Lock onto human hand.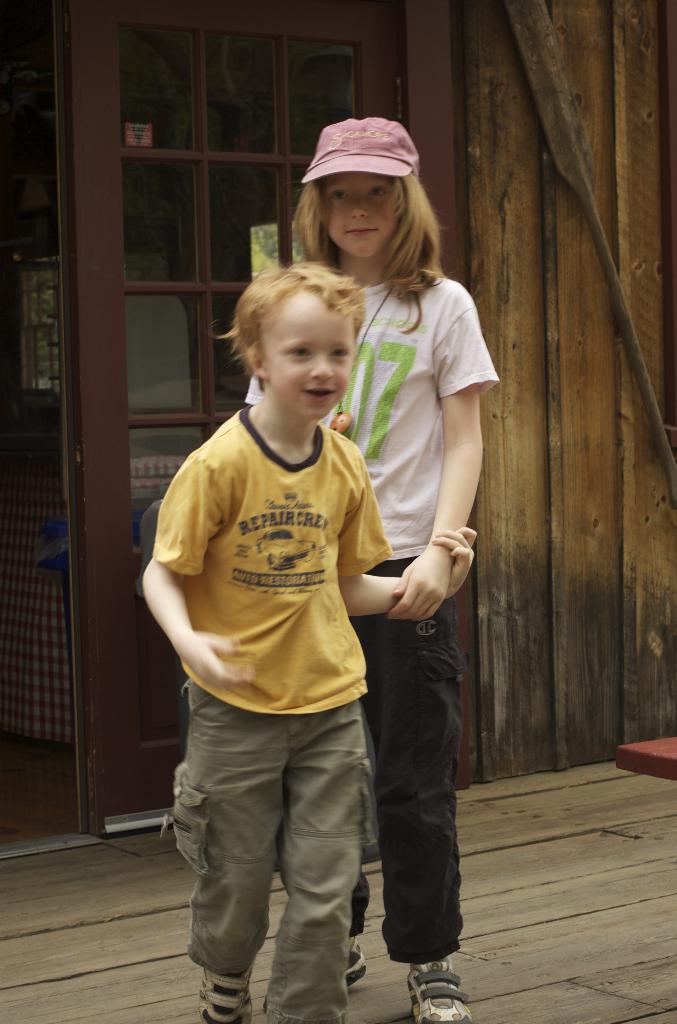
Locked: [left=173, top=625, right=256, bottom=692].
